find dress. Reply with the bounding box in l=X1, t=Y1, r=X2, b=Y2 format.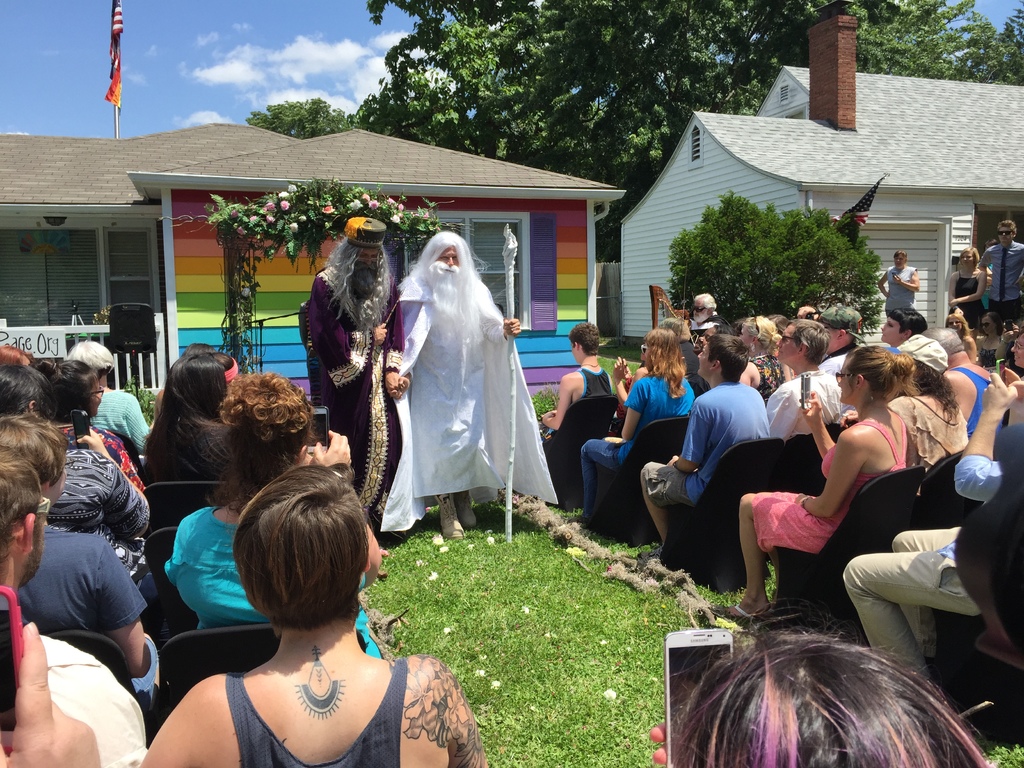
l=403, t=287, r=488, b=492.
